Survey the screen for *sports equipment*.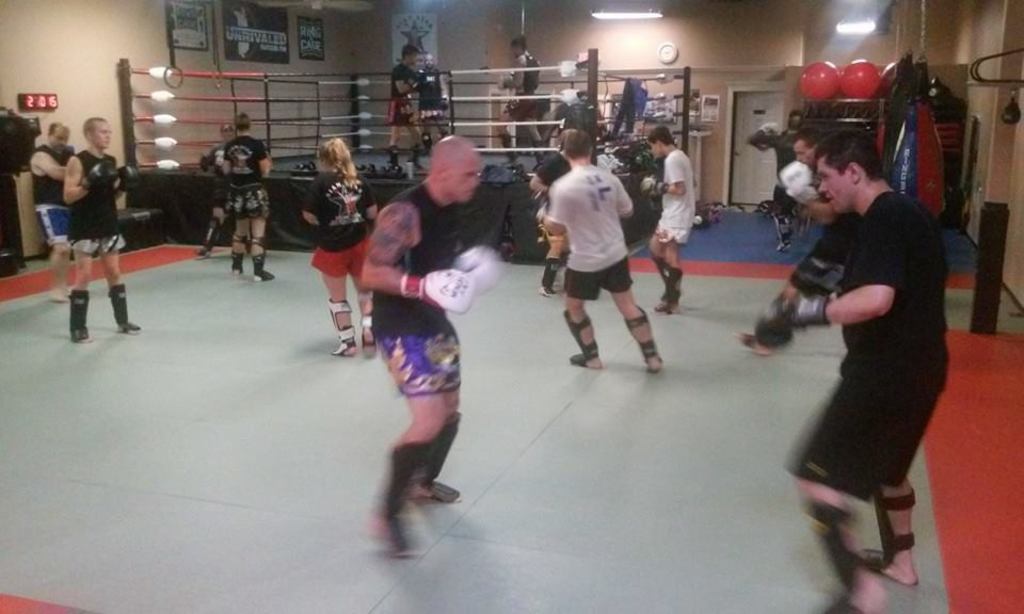
Survey found: pyautogui.locateOnScreen(233, 230, 245, 275).
